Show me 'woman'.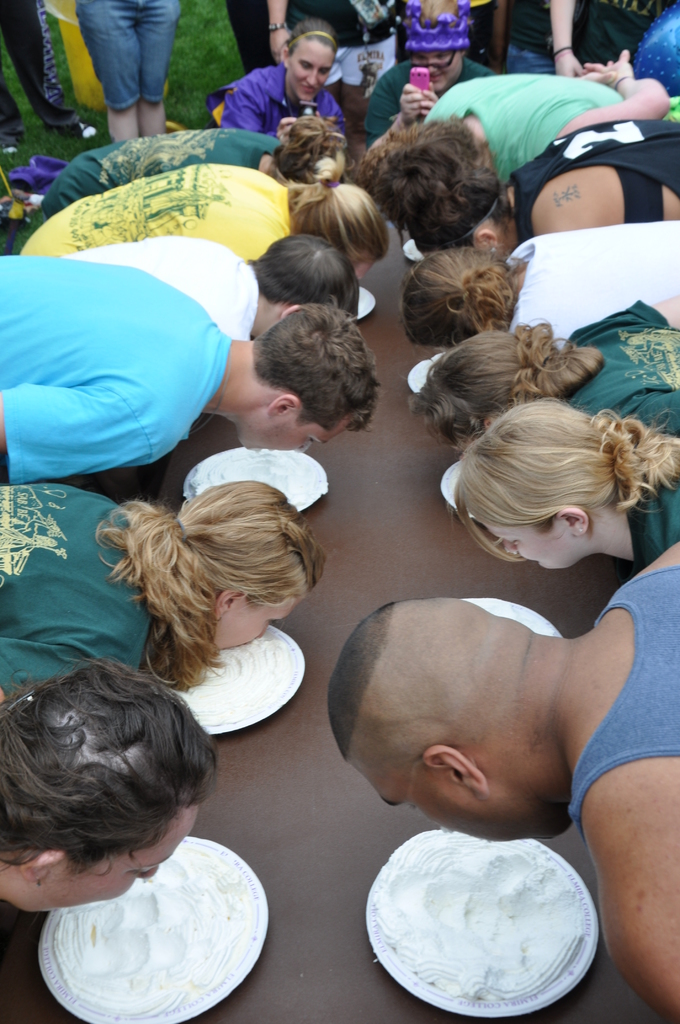
'woman' is here: locate(362, 46, 679, 218).
